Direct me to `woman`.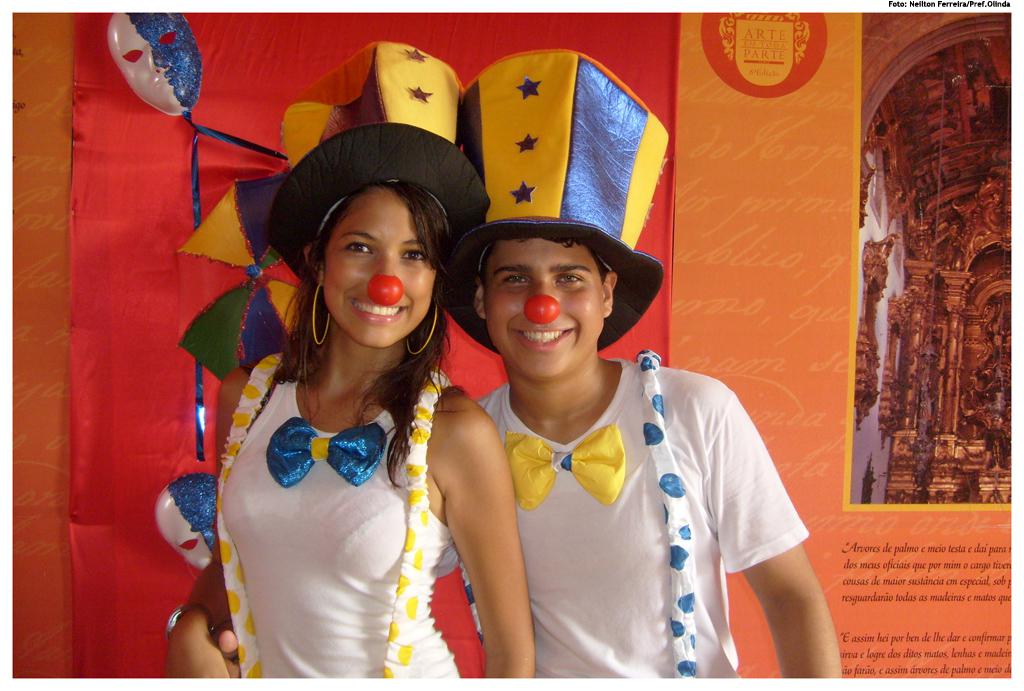
Direction: x1=170, y1=104, x2=550, y2=690.
